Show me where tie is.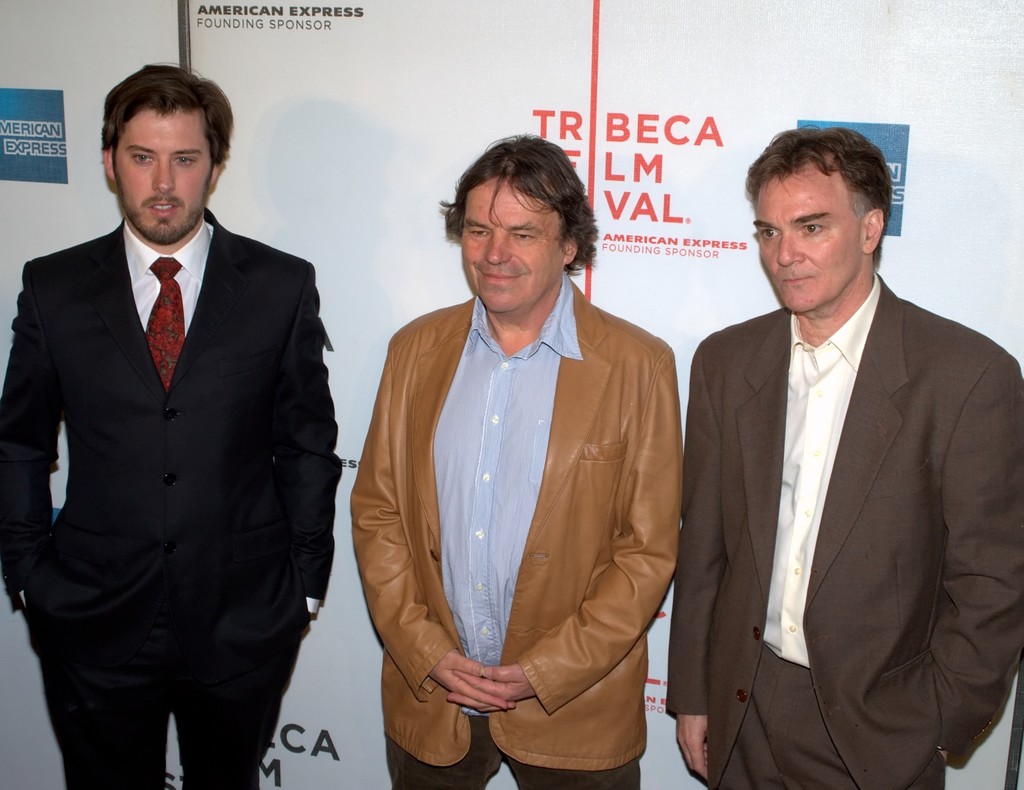
tie is at [left=146, top=256, right=187, bottom=389].
